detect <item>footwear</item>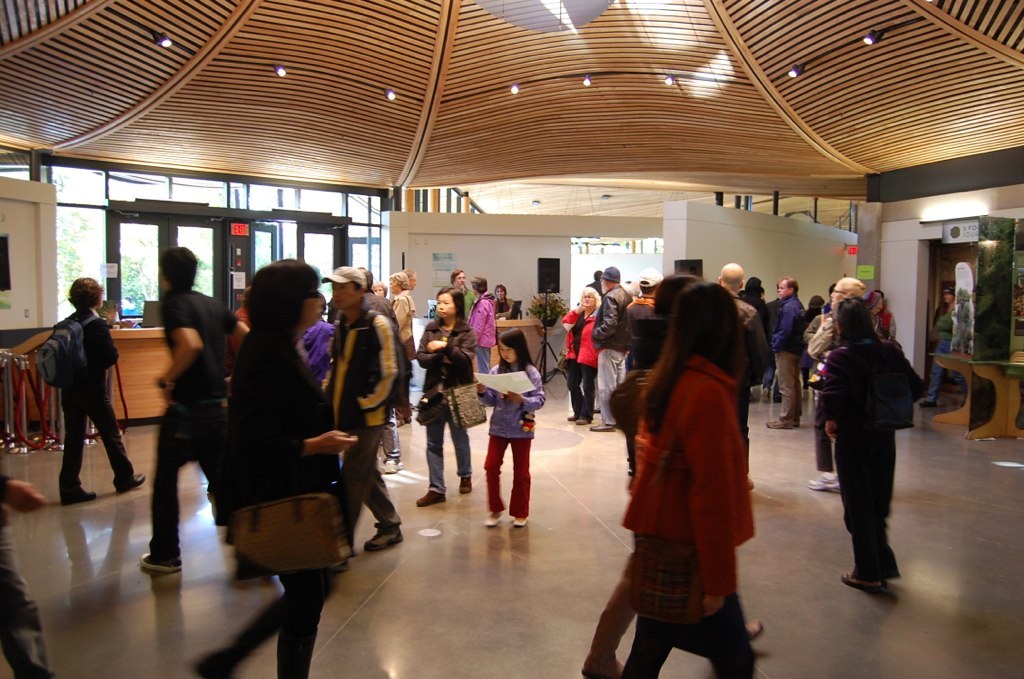
(left=64, top=478, right=110, bottom=508)
